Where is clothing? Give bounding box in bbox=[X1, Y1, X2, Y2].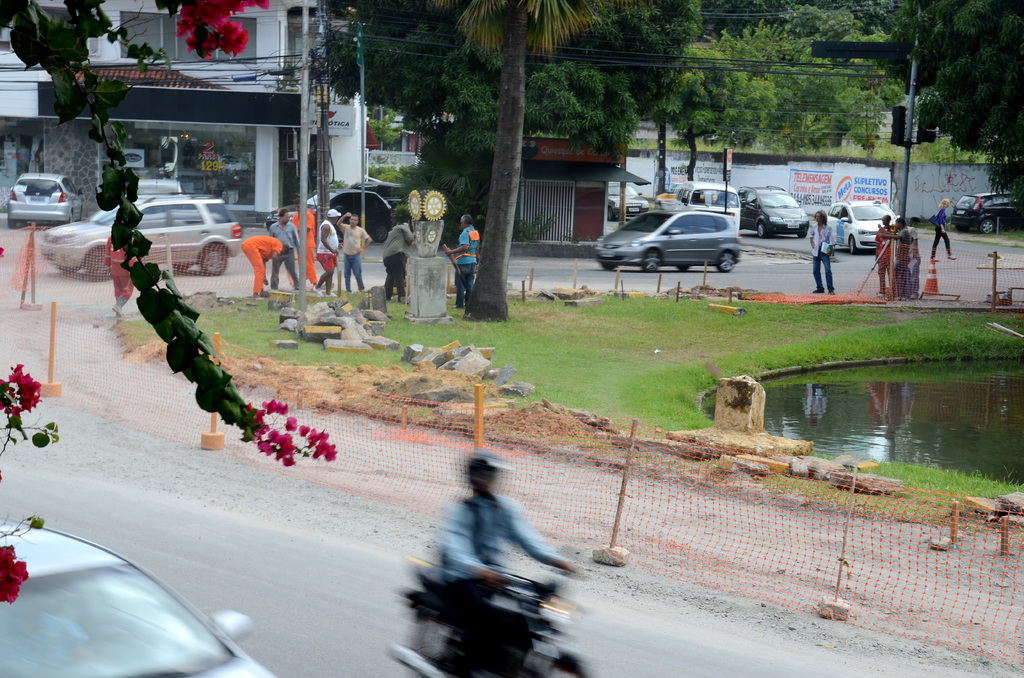
bbox=[897, 227, 910, 296].
